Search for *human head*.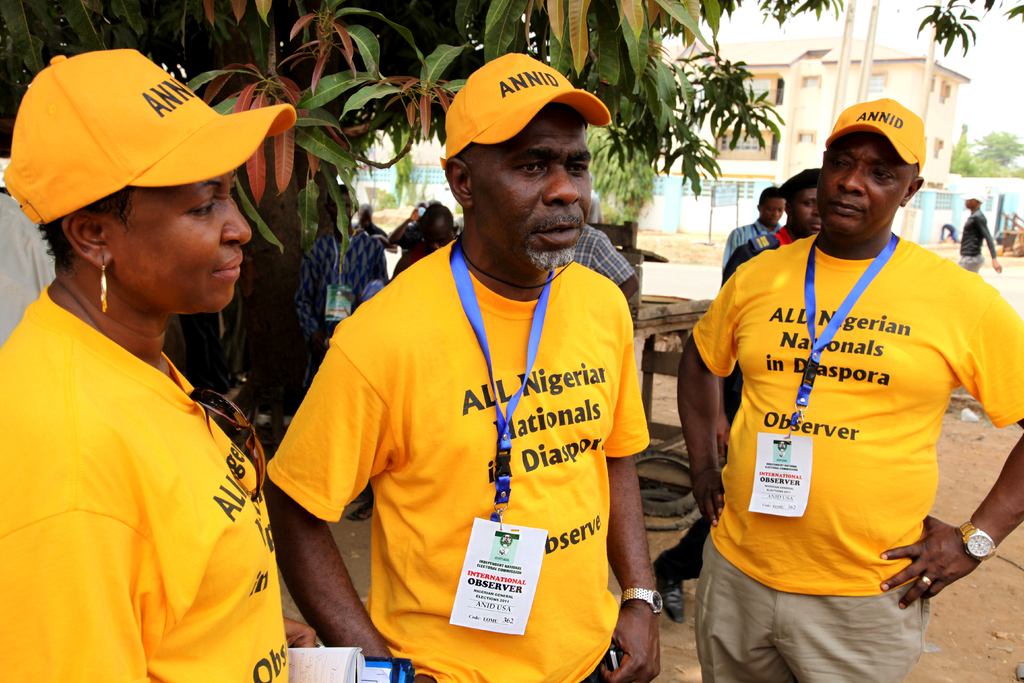
Found at [left=0, top=49, right=253, bottom=315].
